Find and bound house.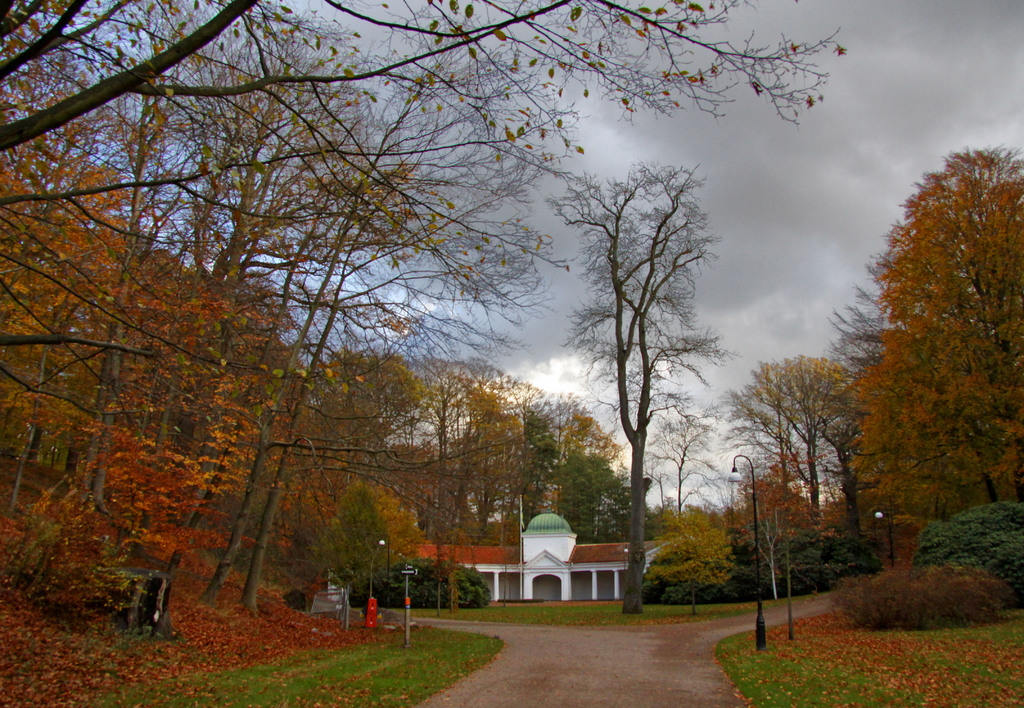
Bound: 408/508/664/606.
